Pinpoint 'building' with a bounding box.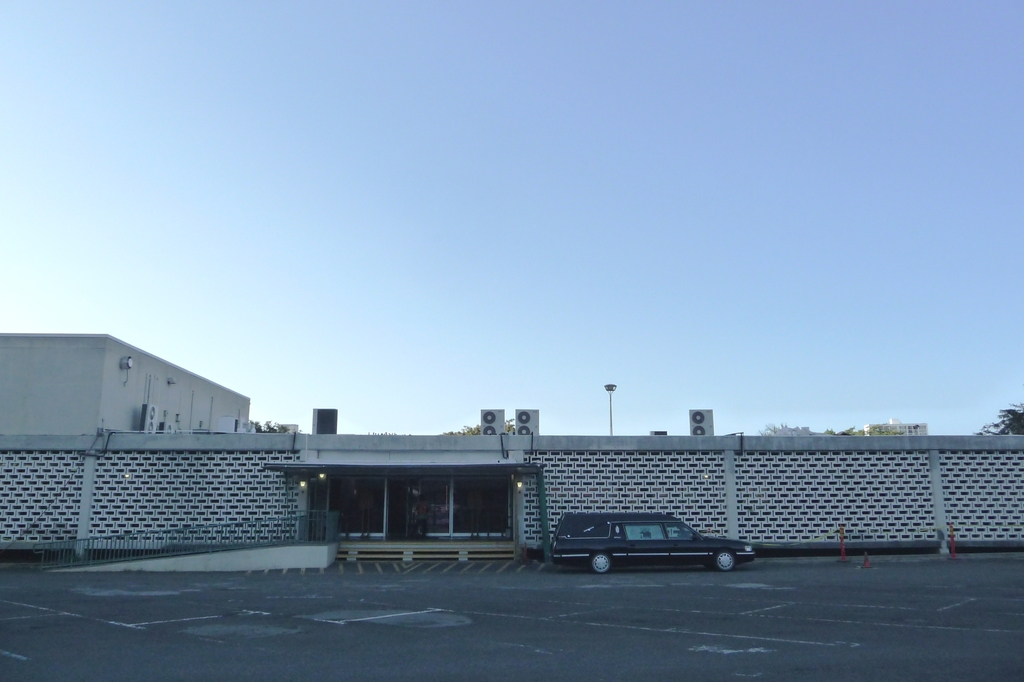
[left=862, top=417, right=927, bottom=437].
